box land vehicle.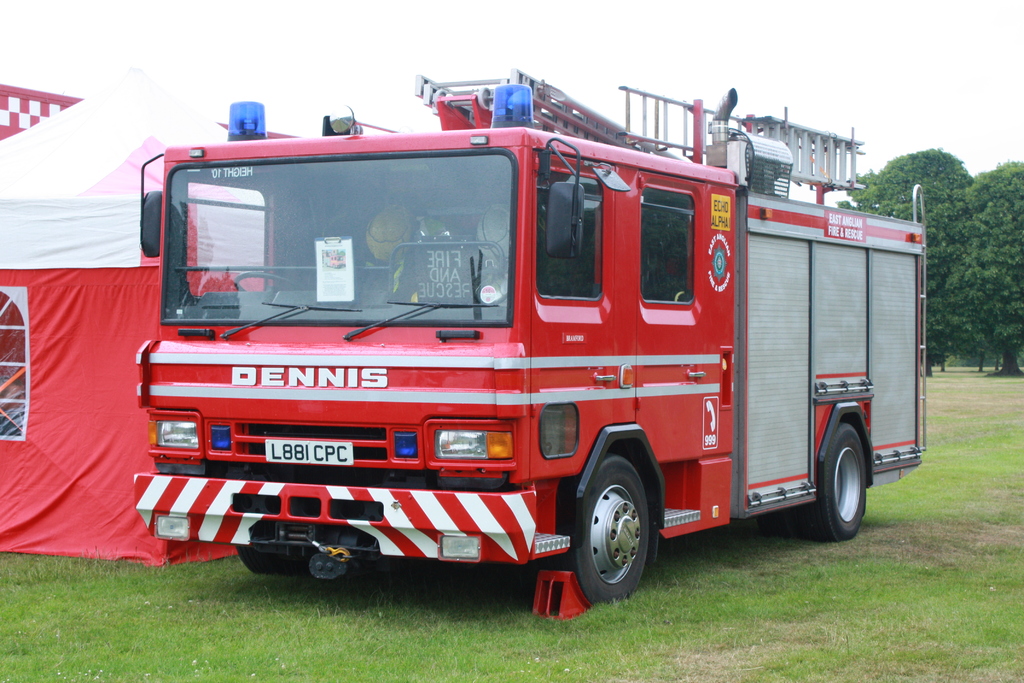
{"x1": 111, "y1": 77, "x2": 935, "y2": 601}.
